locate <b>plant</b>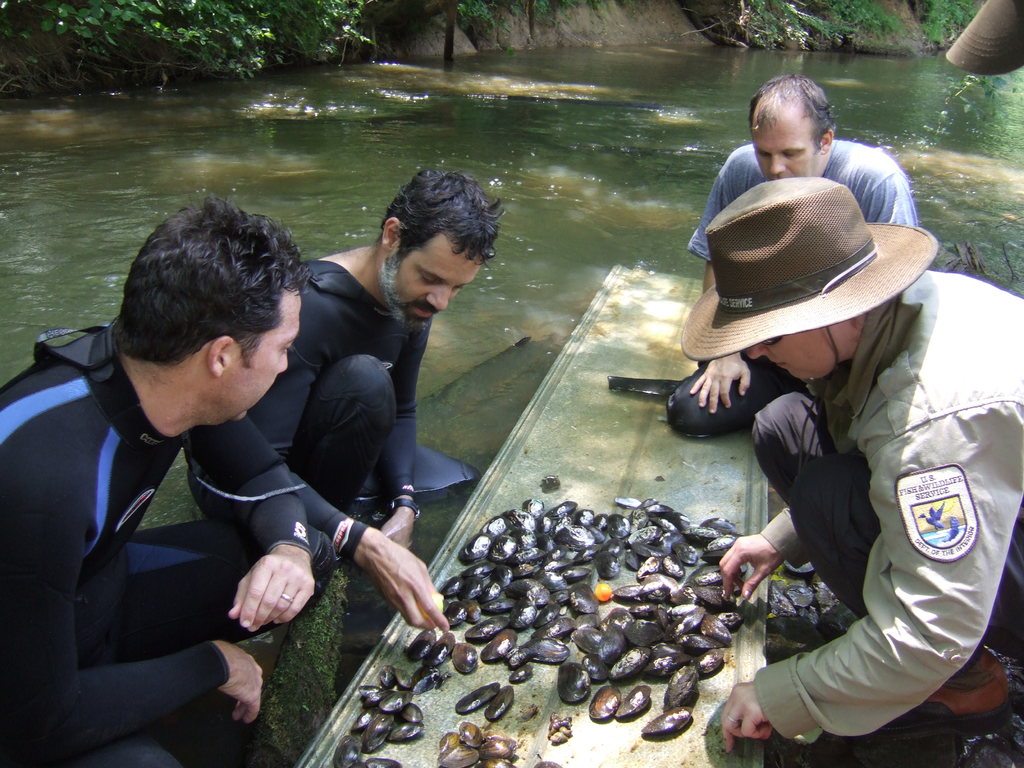
select_region(907, 1, 1012, 53)
